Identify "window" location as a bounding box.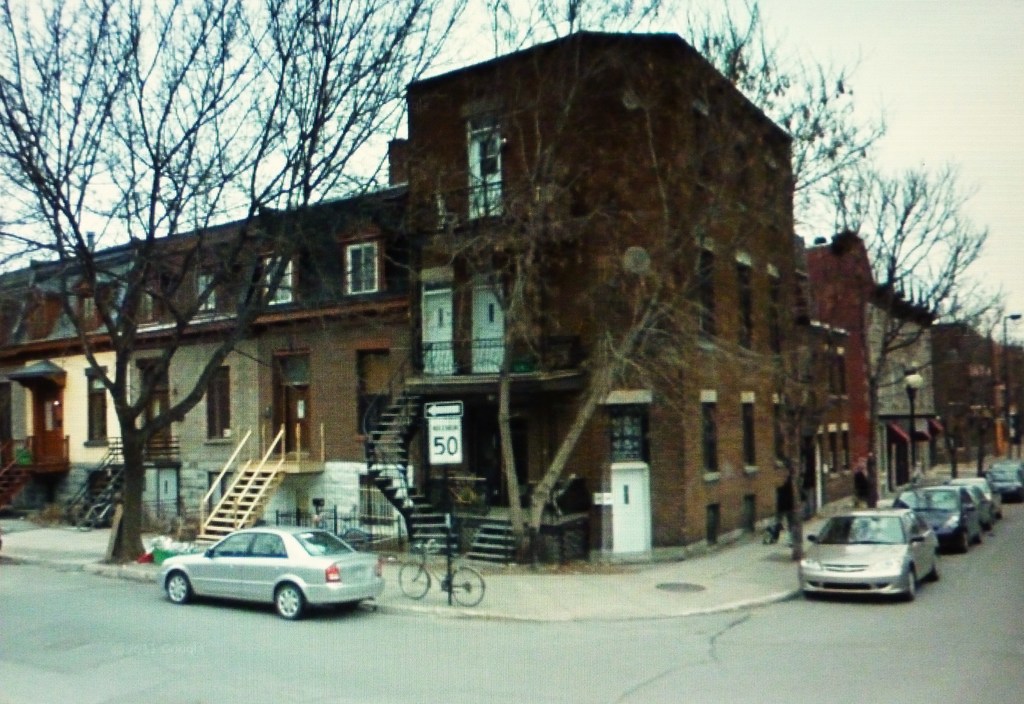
840, 430, 853, 471.
